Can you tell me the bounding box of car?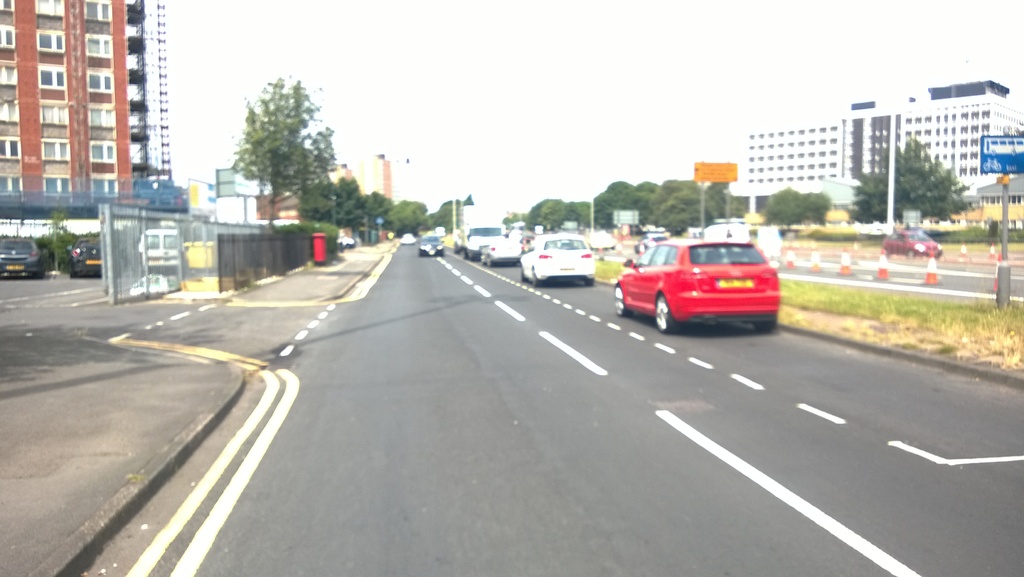
<region>136, 230, 181, 267</region>.
